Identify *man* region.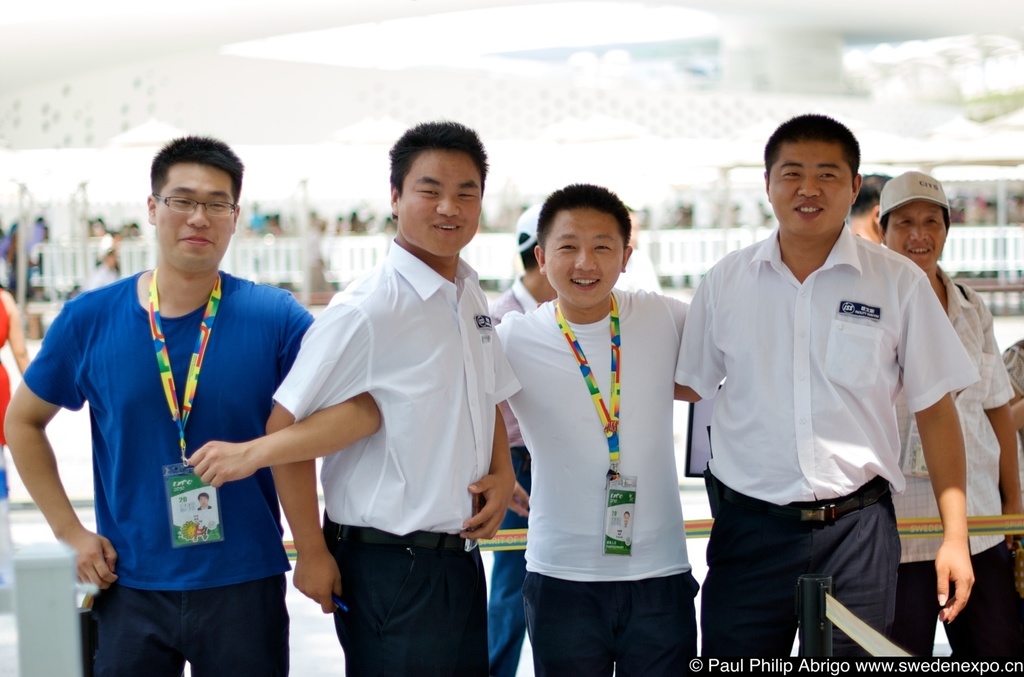
Region: 28/138/317/661.
